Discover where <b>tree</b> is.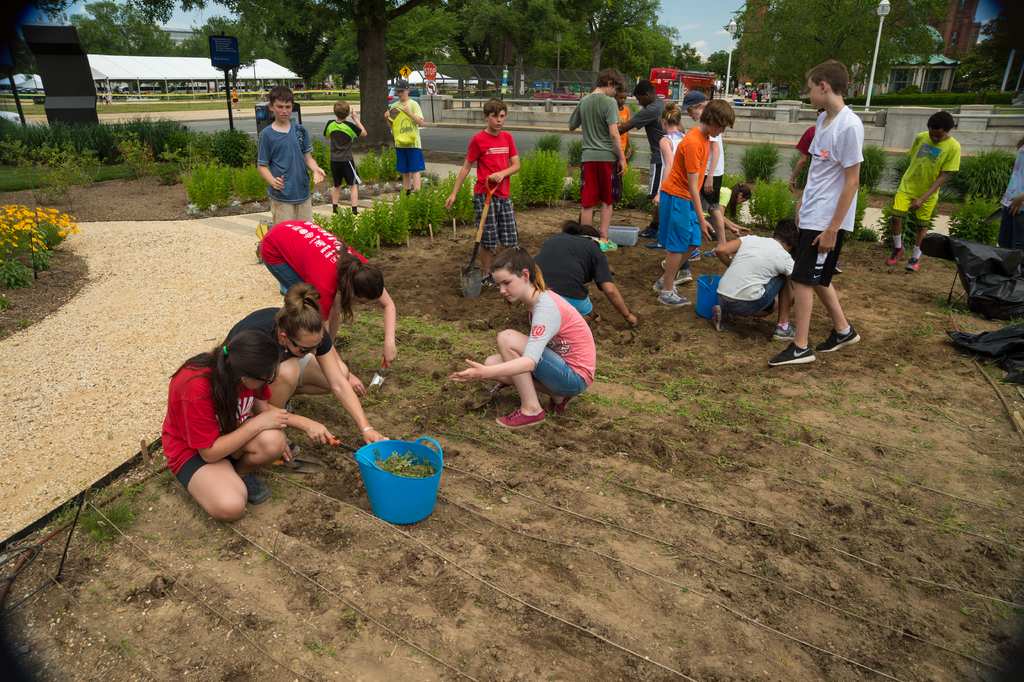
Discovered at BBox(723, 0, 947, 98).
